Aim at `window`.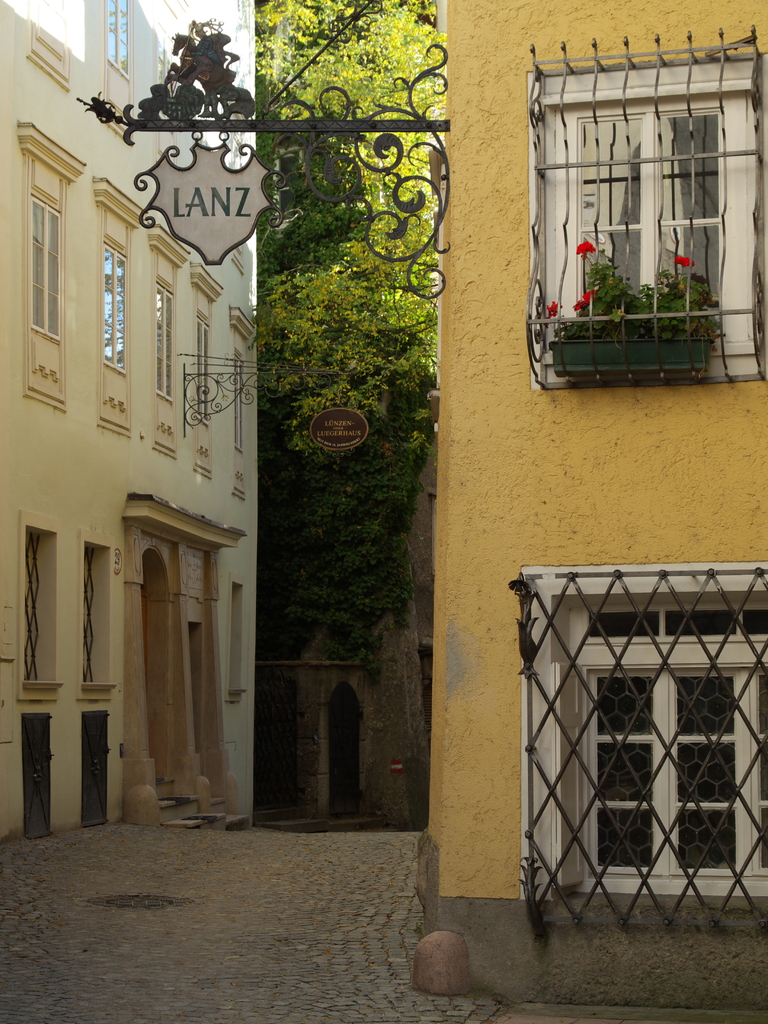
Aimed at 102,239,131,382.
